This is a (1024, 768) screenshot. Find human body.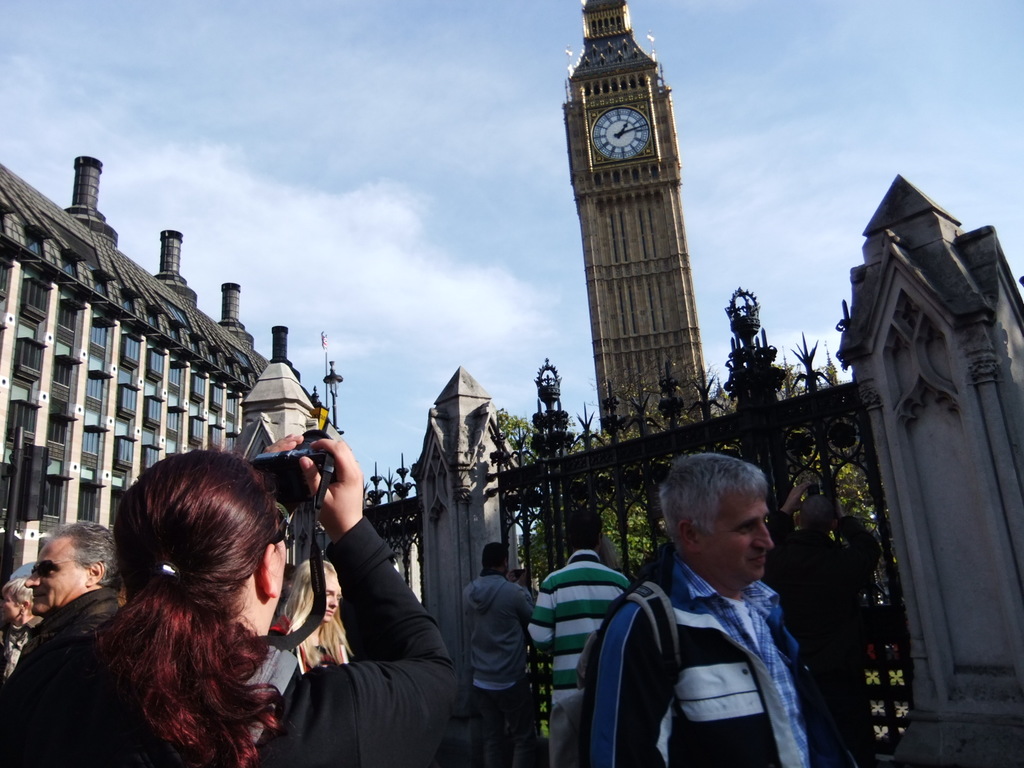
Bounding box: (0, 439, 458, 767).
